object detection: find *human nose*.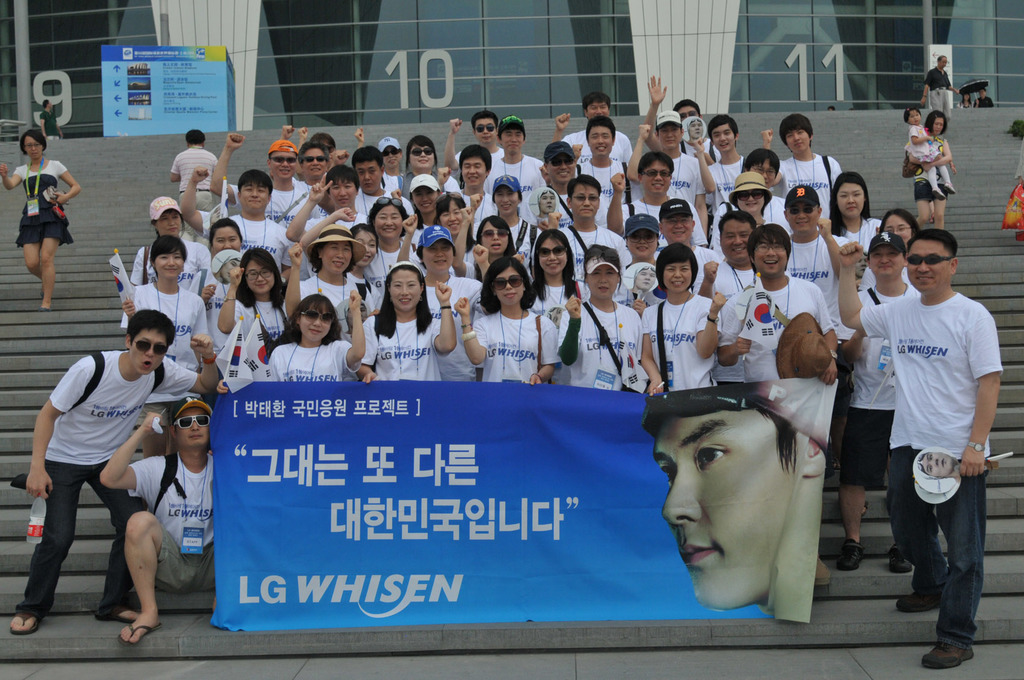
crop(339, 186, 348, 195).
